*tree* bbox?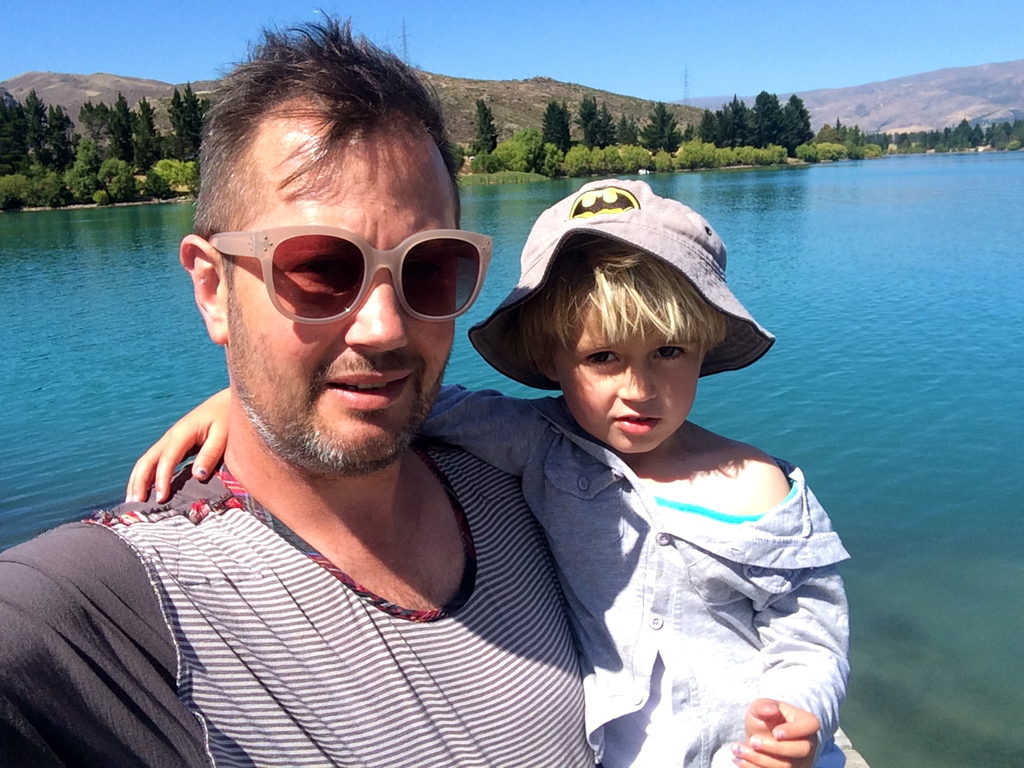
0/168/32/212
